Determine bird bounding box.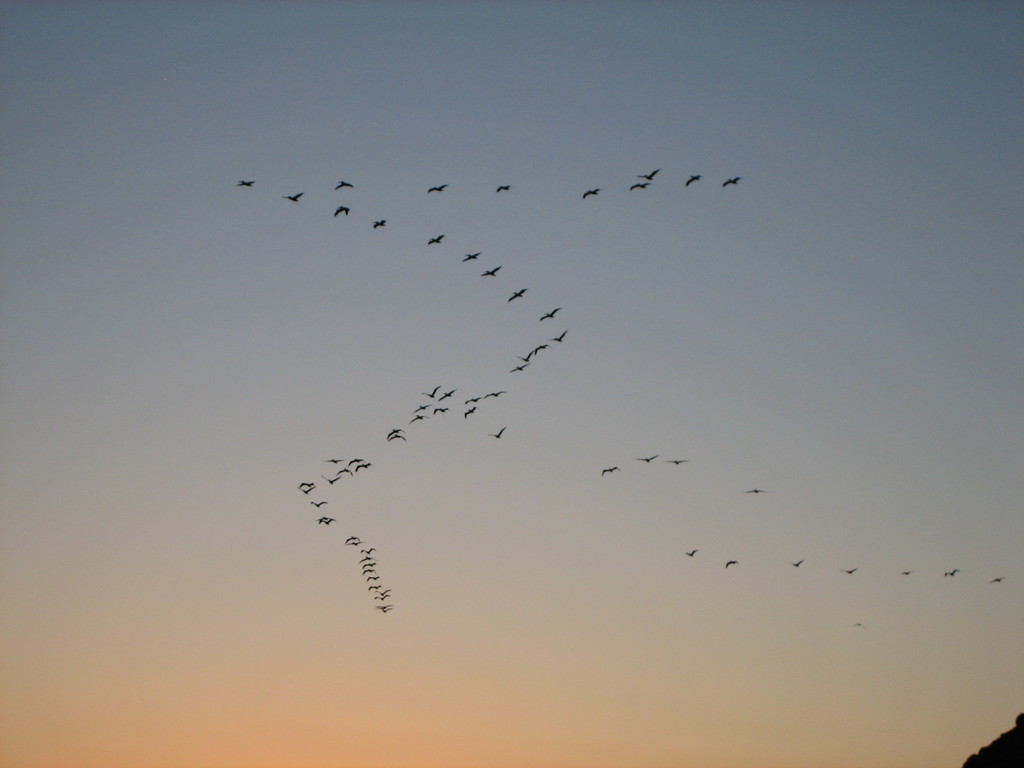
Determined: [412,416,429,422].
